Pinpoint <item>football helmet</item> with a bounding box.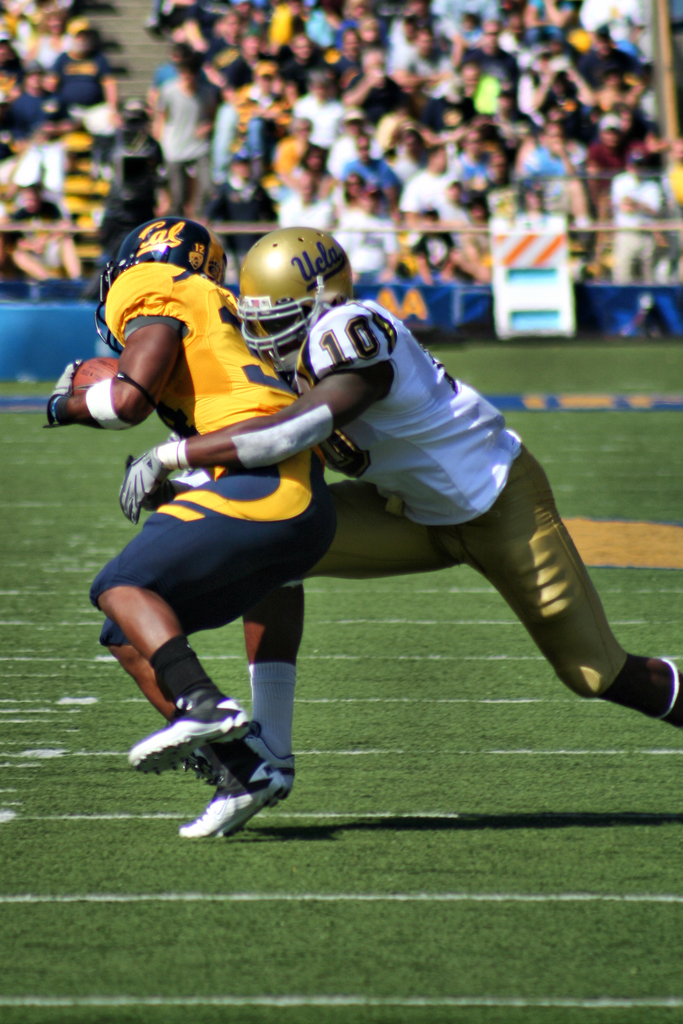
region(89, 212, 224, 351).
